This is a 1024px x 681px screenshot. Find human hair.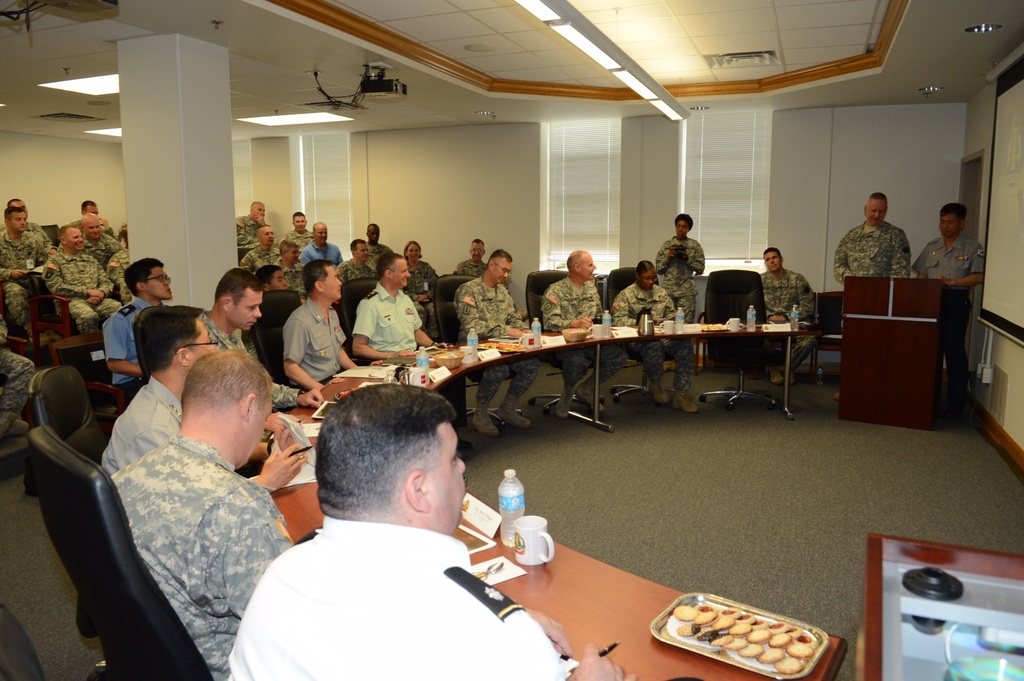
Bounding box: 127 302 207 377.
